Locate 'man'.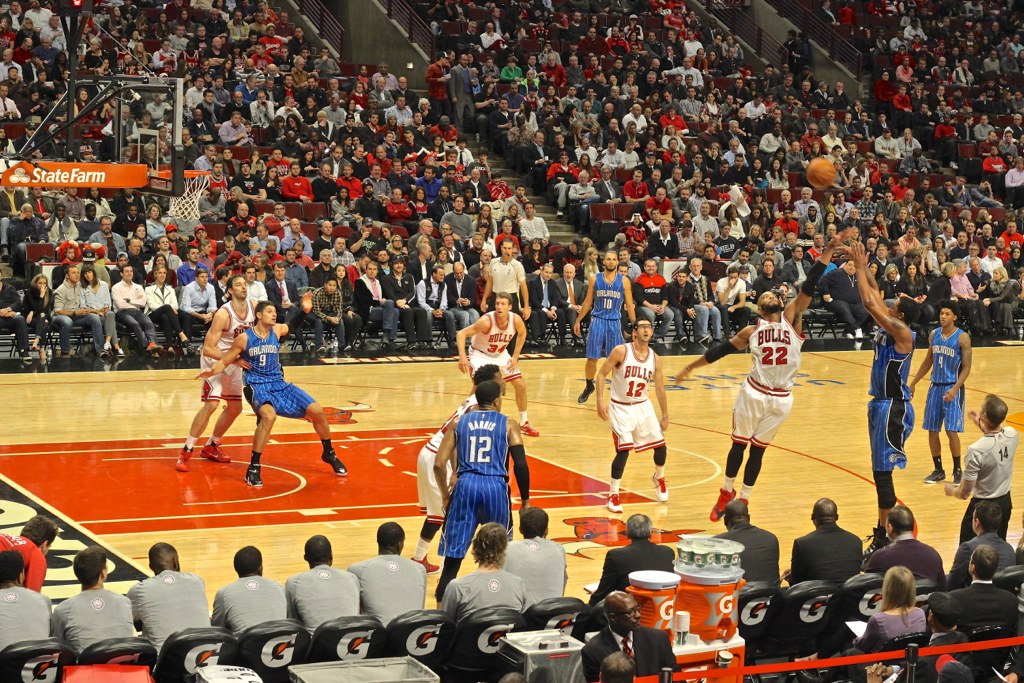
Bounding box: 192 144 216 185.
